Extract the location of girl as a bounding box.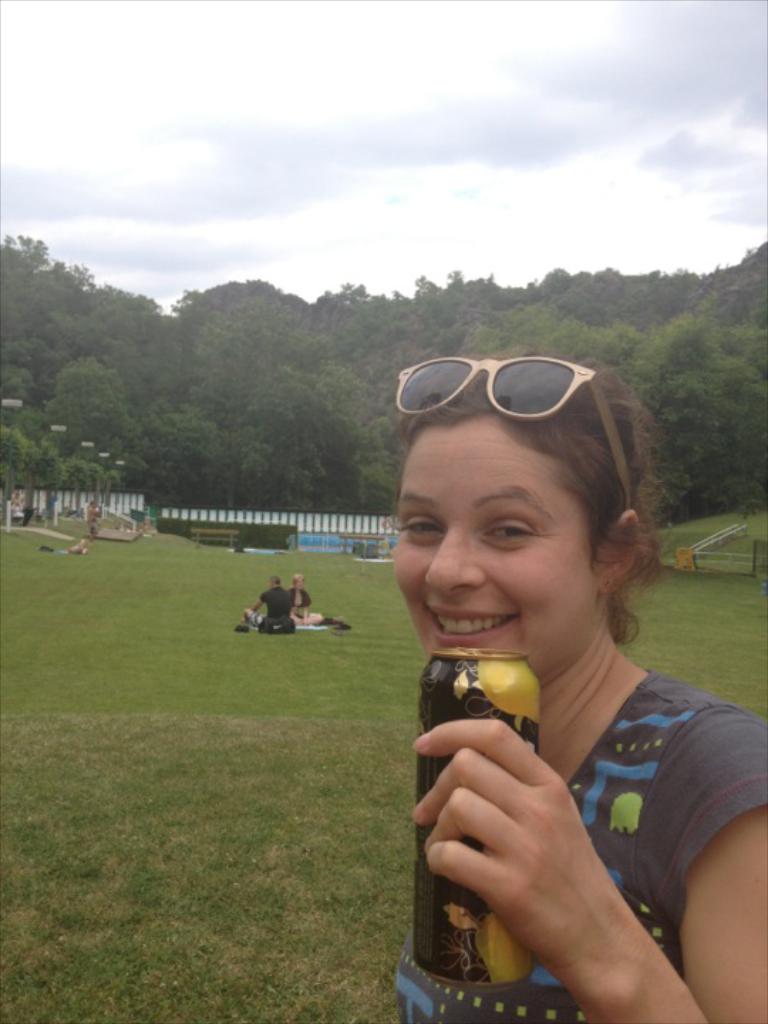
(287, 575, 324, 624).
